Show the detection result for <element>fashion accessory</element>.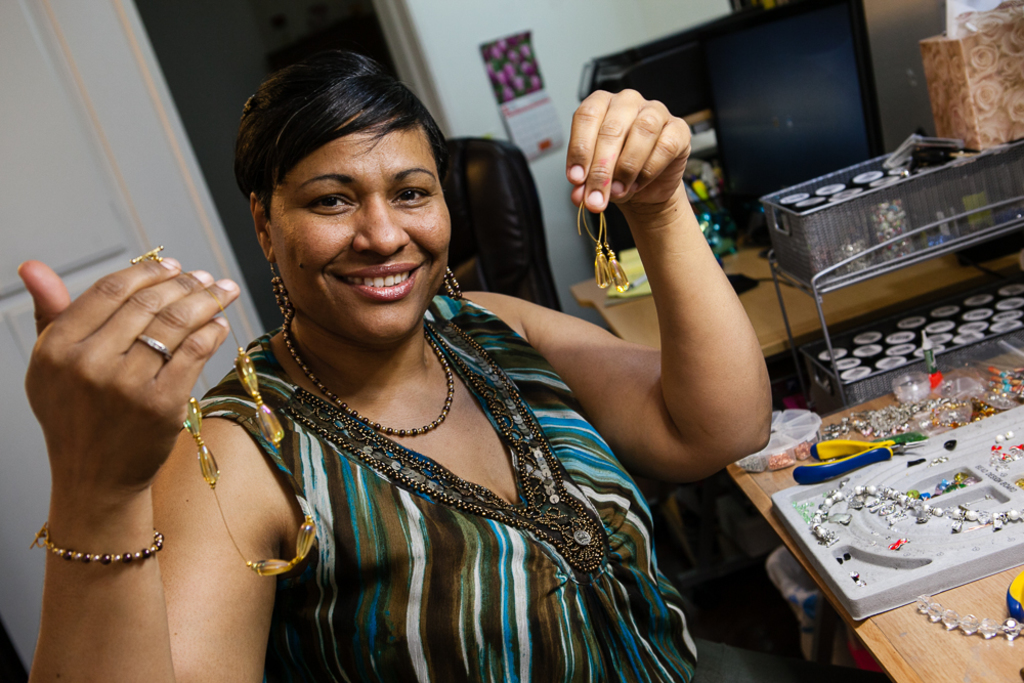
rect(441, 260, 465, 298).
